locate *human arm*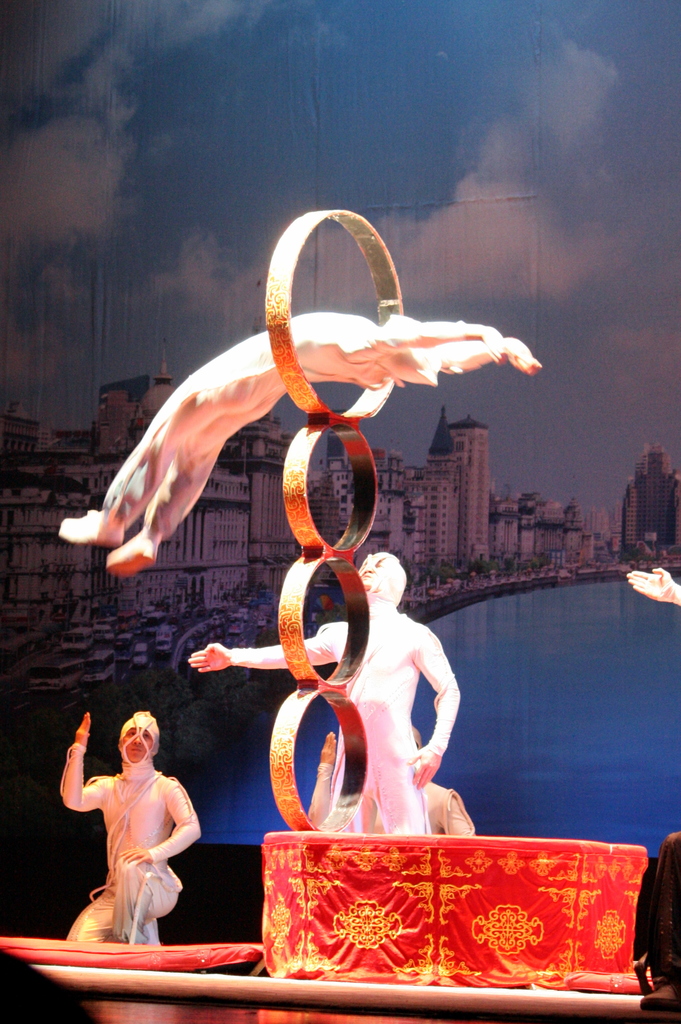
crop(411, 339, 543, 386)
